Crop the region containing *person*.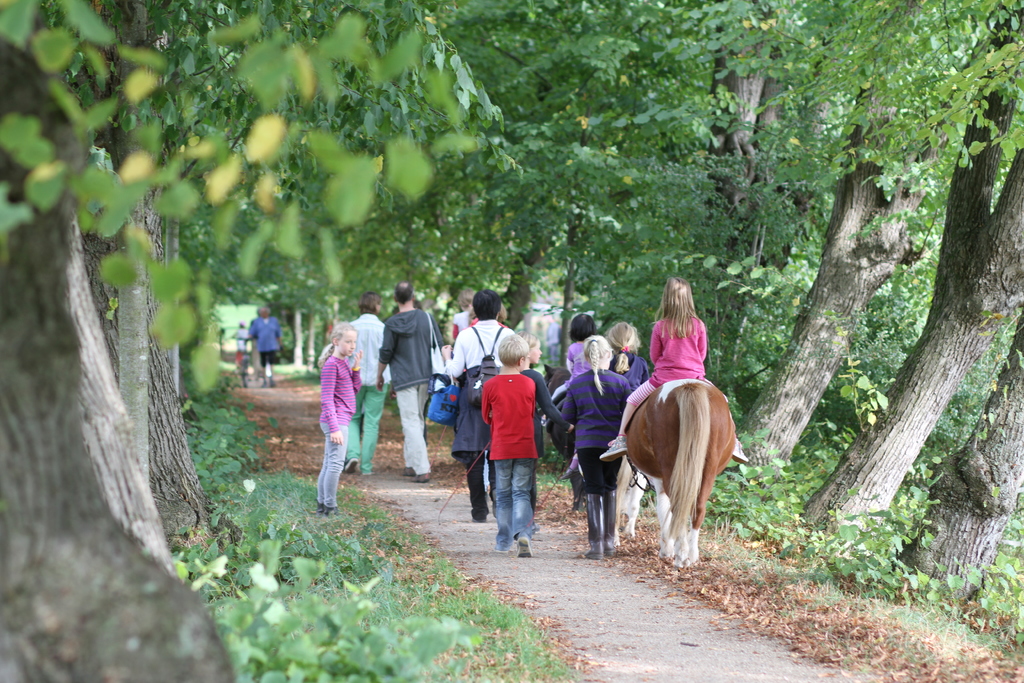
Crop region: region(372, 277, 441, 483).
